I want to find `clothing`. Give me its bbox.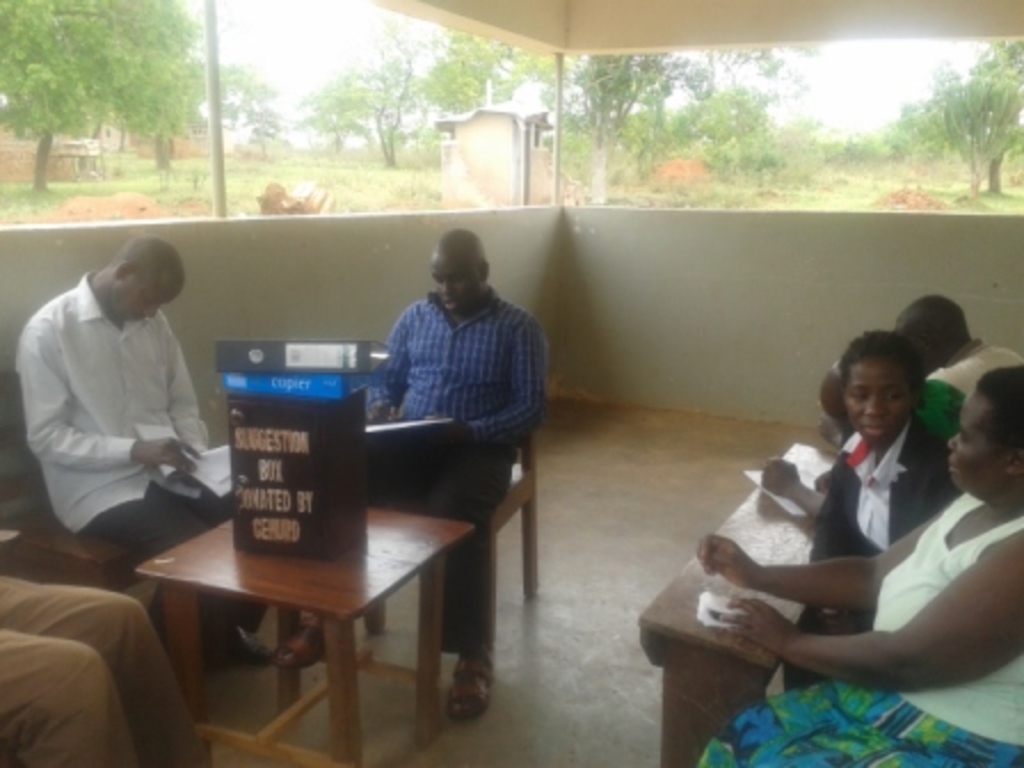
[left=786, top=423, right=962, bottom=690].
